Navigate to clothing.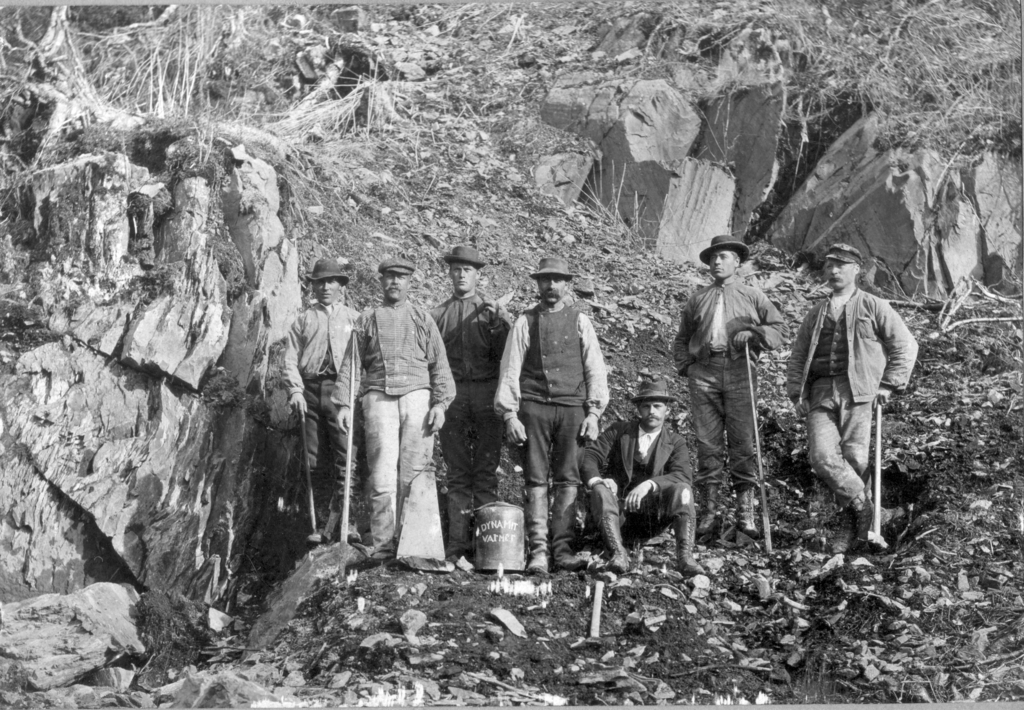
Navigation target: select_region(425, 293, 514, 545).
